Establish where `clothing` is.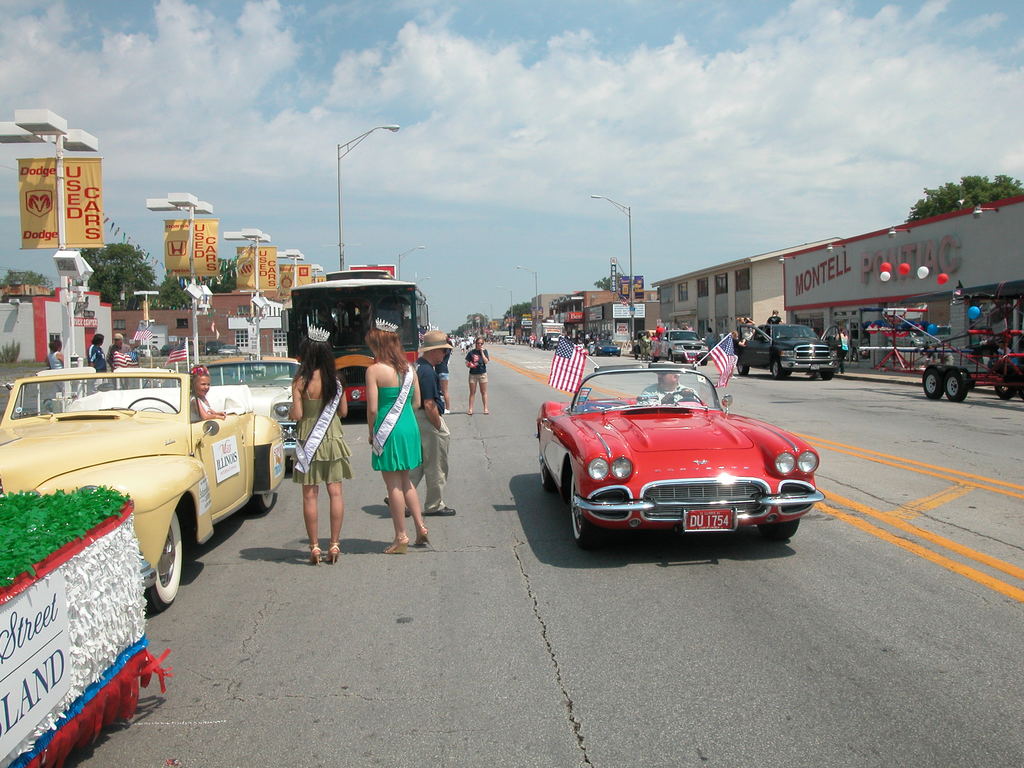
Established at <bbox>451, 337, 464, 344</bbox>.
